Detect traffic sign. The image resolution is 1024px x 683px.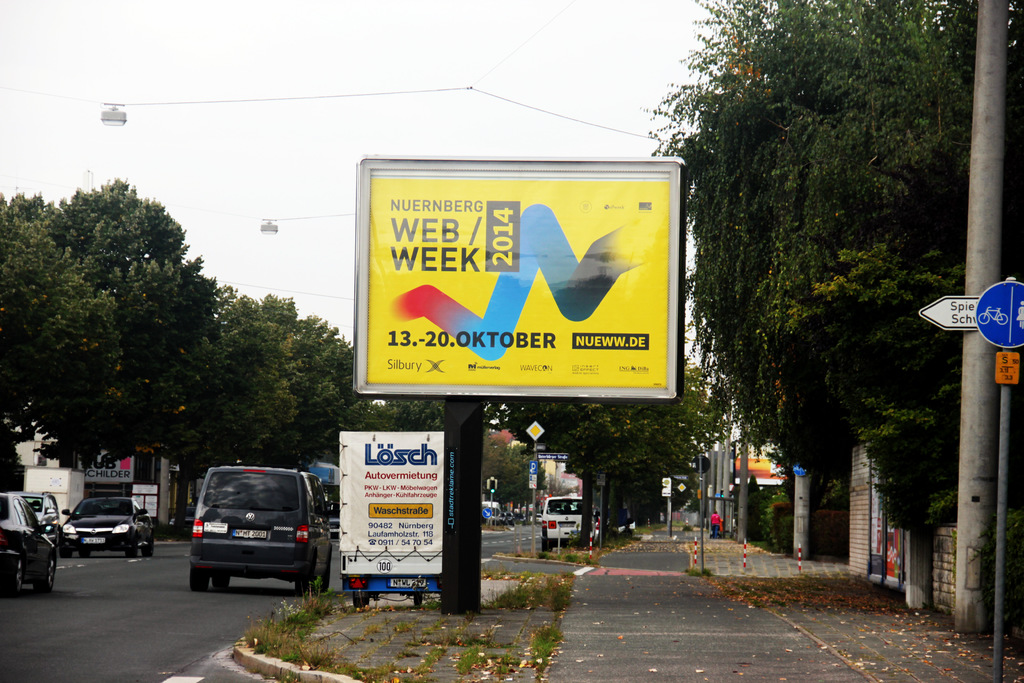
rect(482, 509, 493, 518).
